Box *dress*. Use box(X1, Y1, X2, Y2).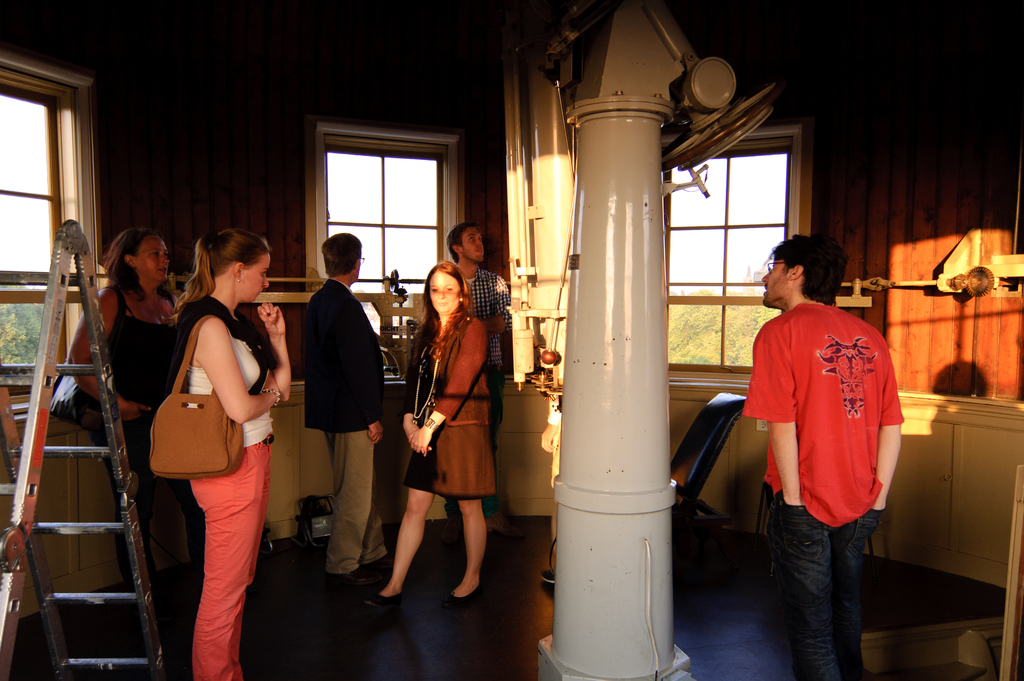
box(410, 313, 500, 498).
